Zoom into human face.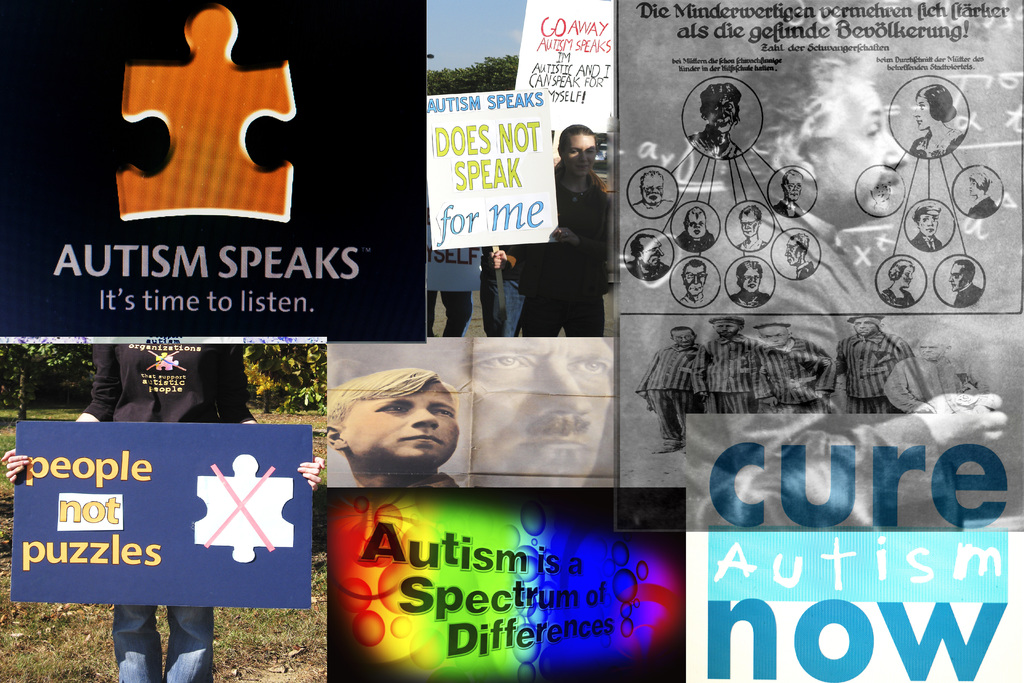
Zoom target: box=[786, 177, 803, 201].
